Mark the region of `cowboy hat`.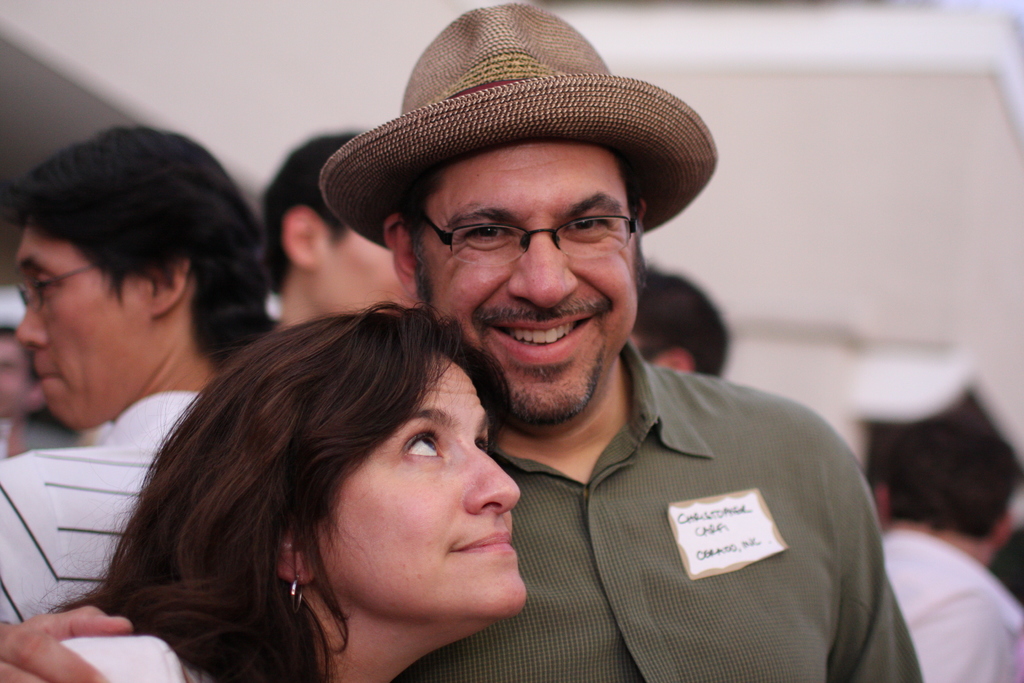
Region: l=320, t=19, r=675, b=251.
